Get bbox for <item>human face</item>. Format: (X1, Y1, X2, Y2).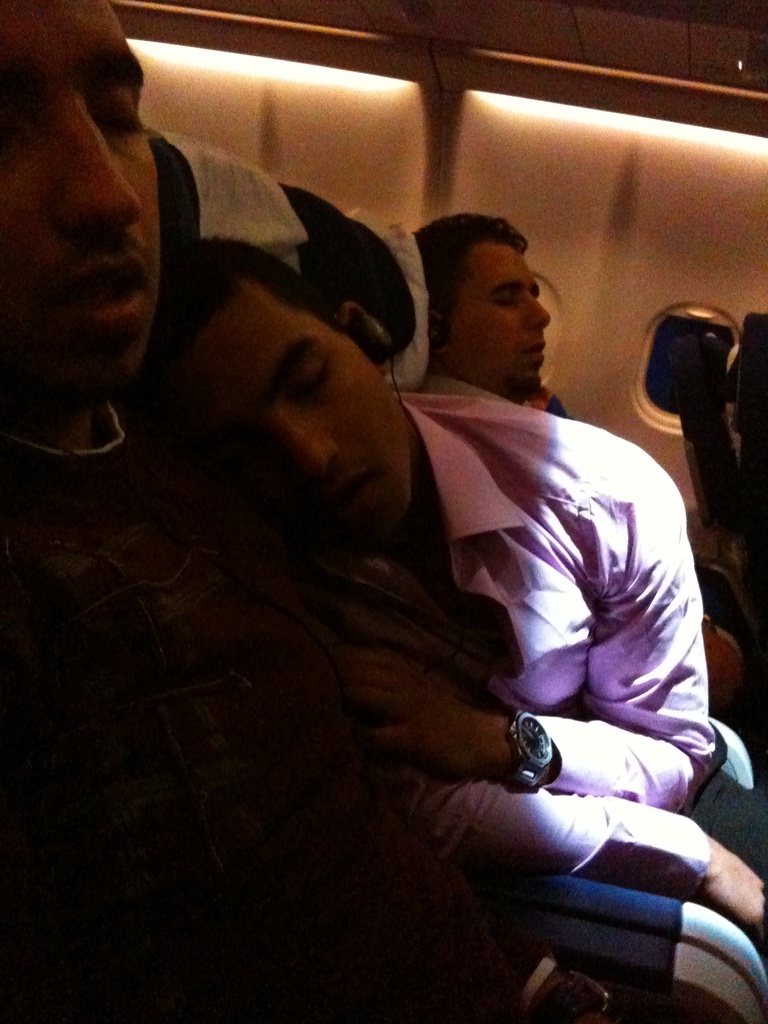
(0, 0, 159, 385).
